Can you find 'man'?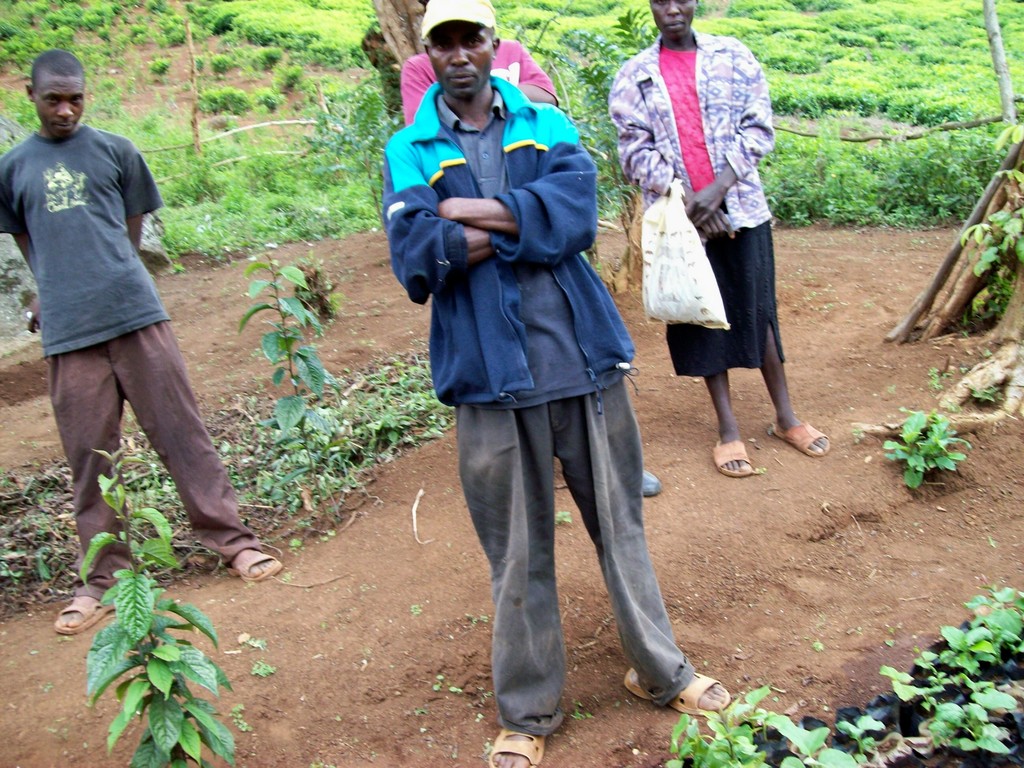
Yes, bounding box: box(380, 0, 731, 767).
